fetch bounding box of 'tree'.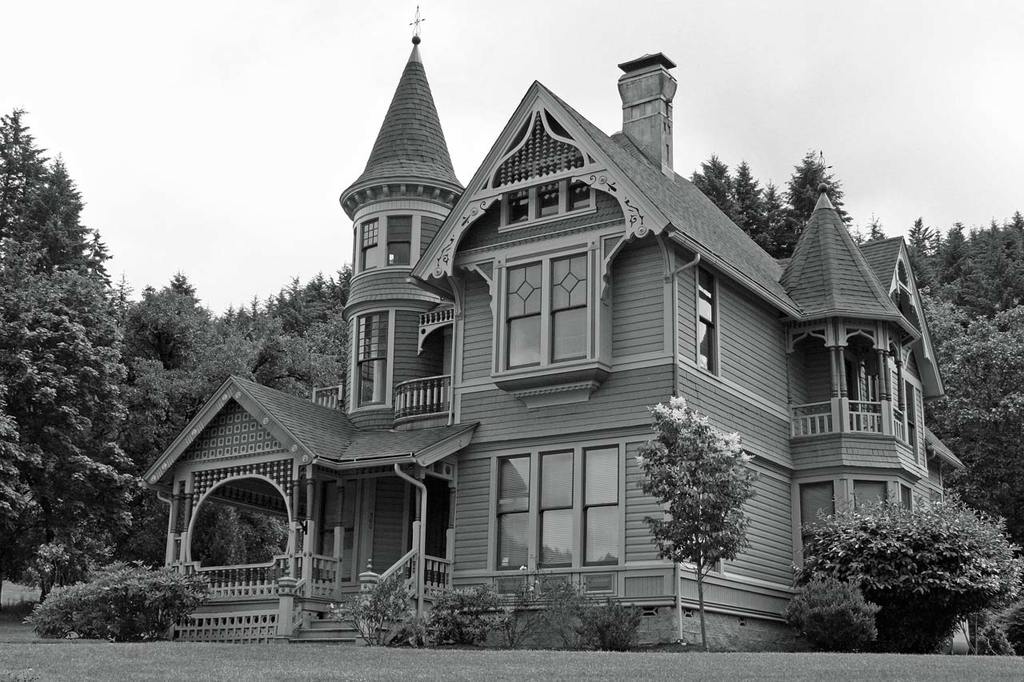
Bbox: {"x1": 632, "y1": 393, "x2": 762, "y2": 656}.
